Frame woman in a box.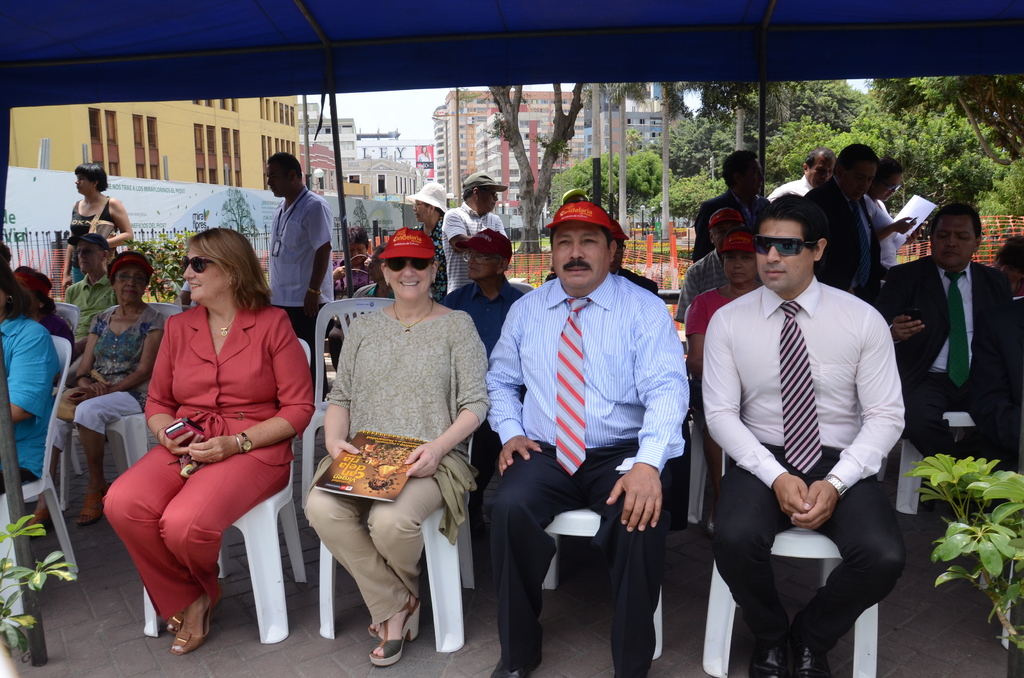
l=865, t=155, r=928, b=273.
